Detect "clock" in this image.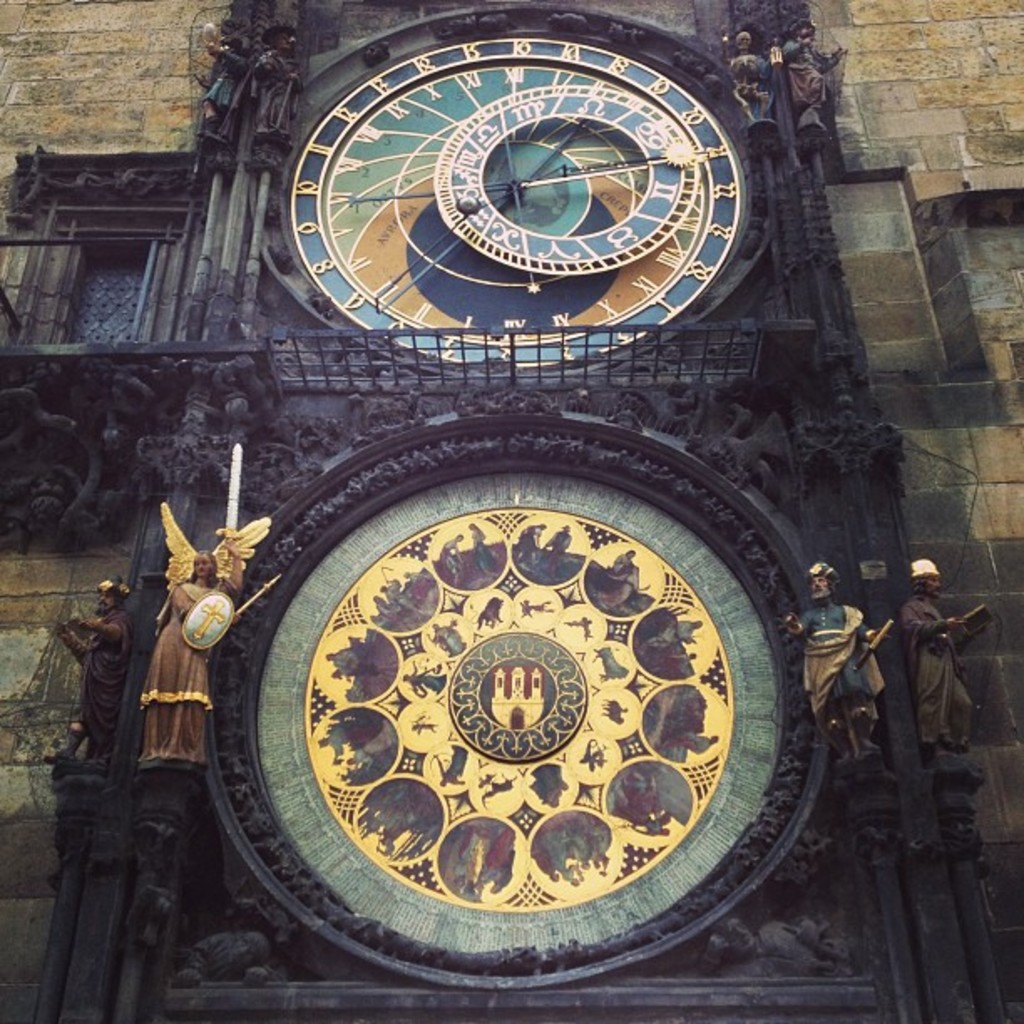
Detection: [284, 32, 758, 375].
